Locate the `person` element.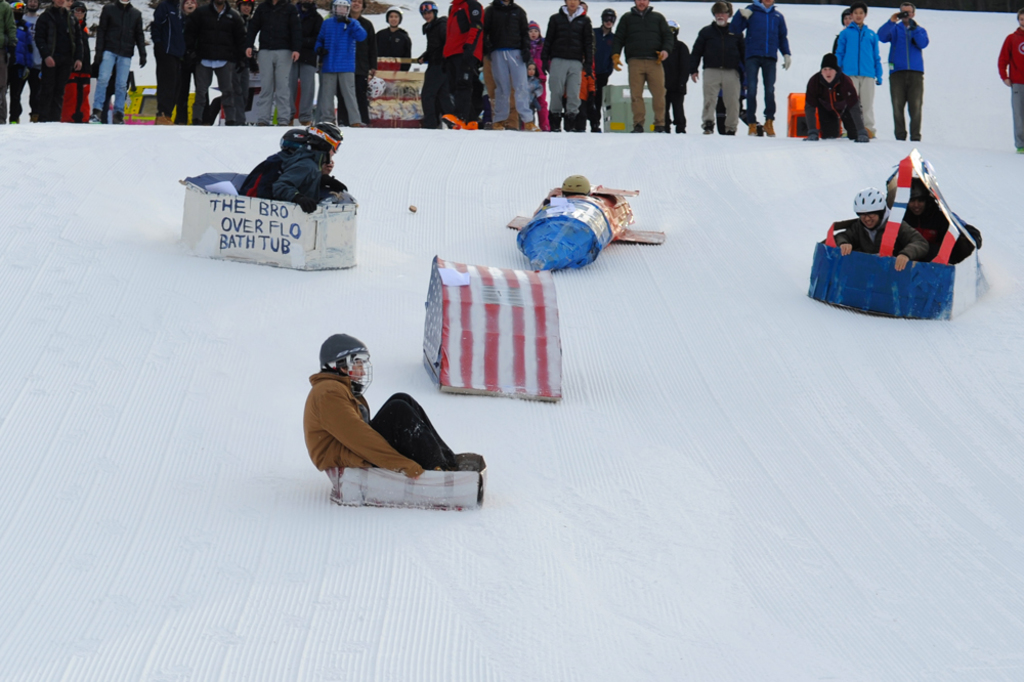
Element bbox: box(897, 178, 981, 258).
